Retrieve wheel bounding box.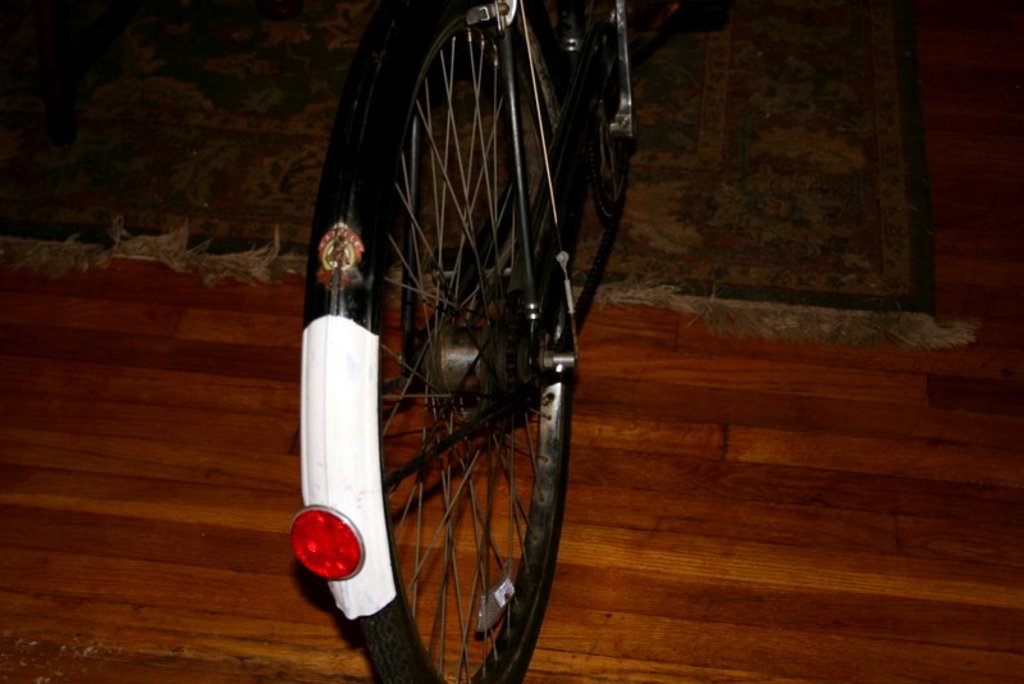
Bounding box: region(598, 0, 630, 154).
